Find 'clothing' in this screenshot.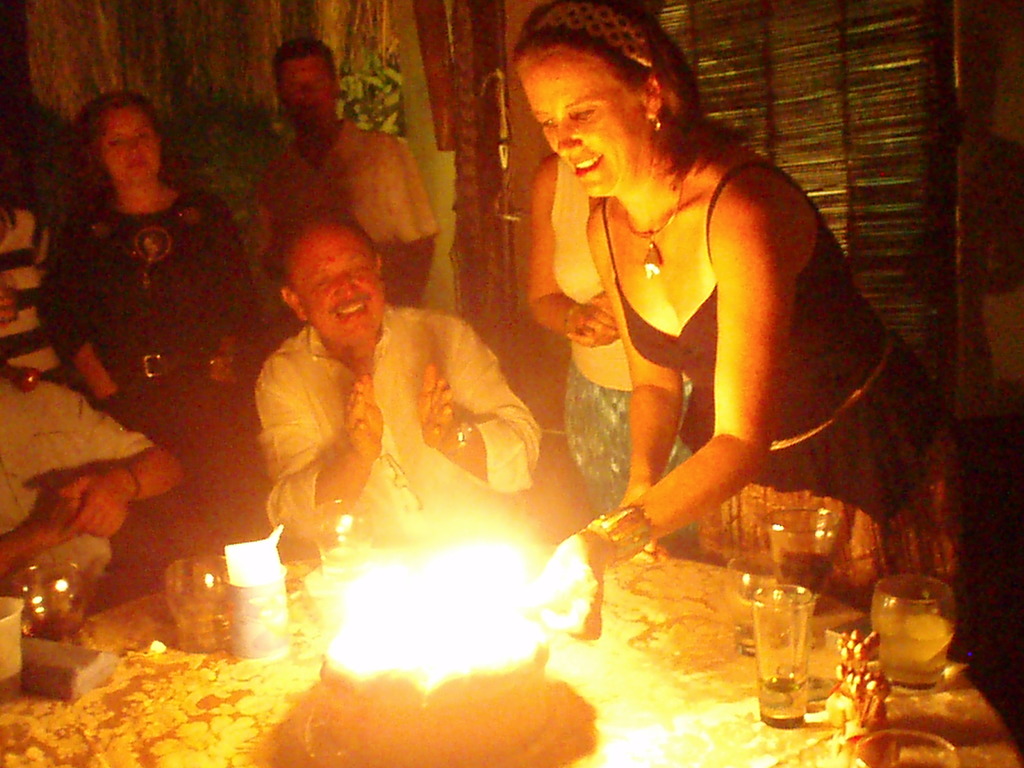
The bounding box for 'clothing' is 65,179,257,516.
